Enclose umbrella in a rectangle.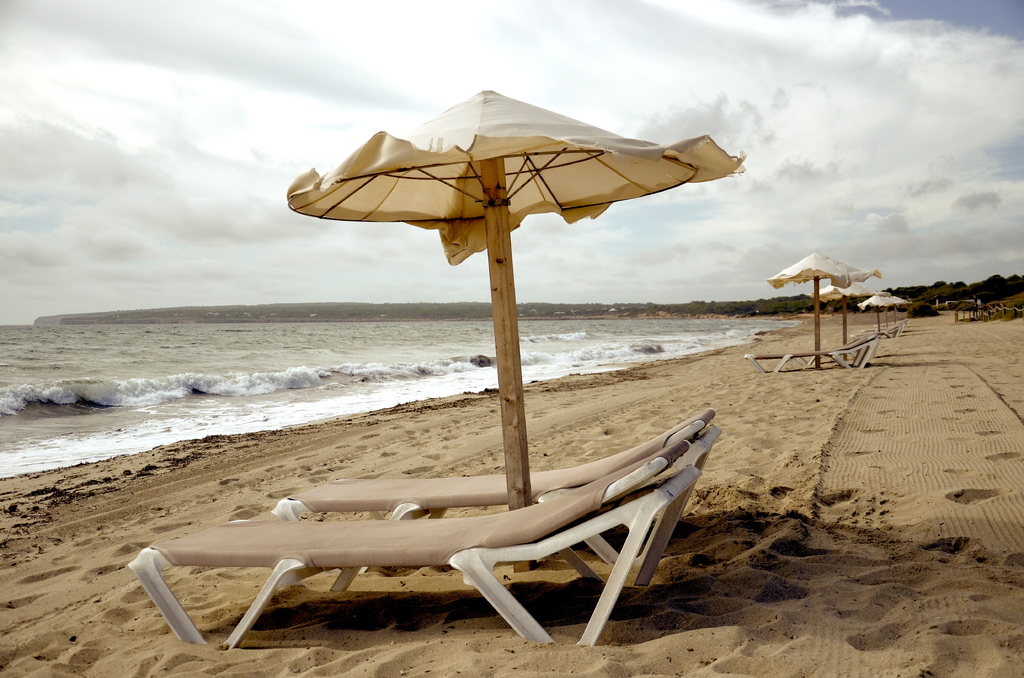
769/251/877/371.
